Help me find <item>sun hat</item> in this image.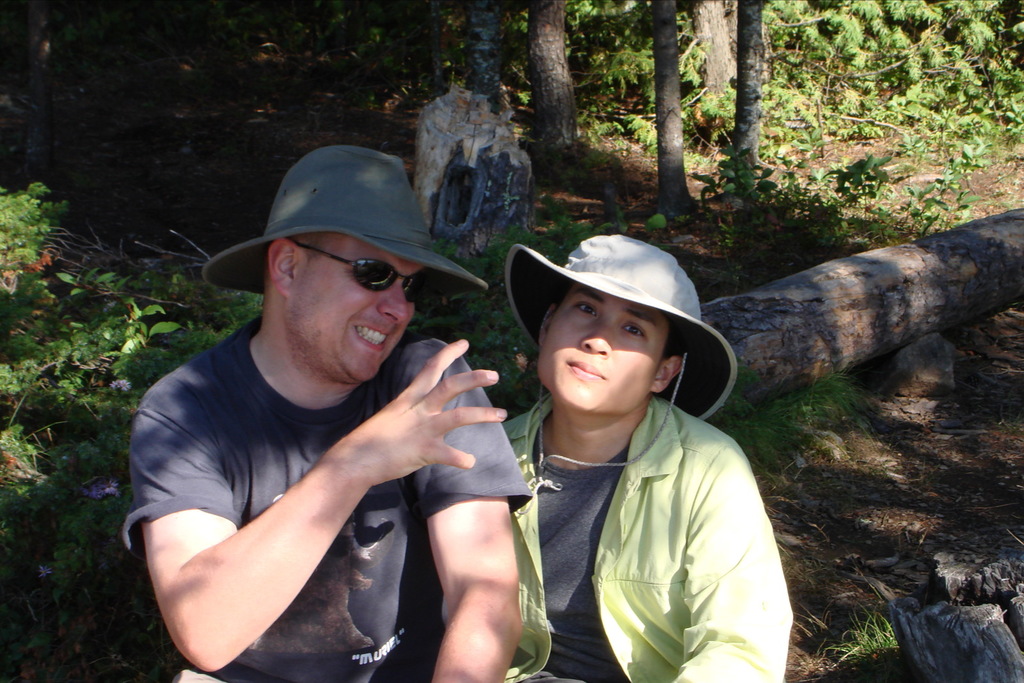
Found it: [501,237,741,511].
